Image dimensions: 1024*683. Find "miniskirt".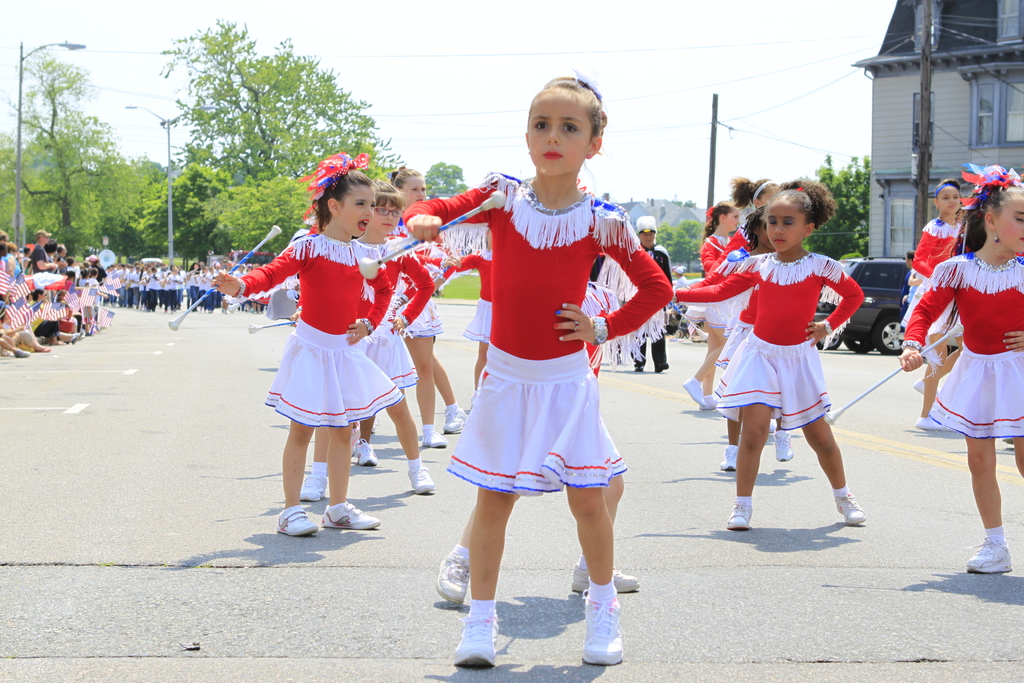
x1=922 y1=345 x2=1023 y2=441.
